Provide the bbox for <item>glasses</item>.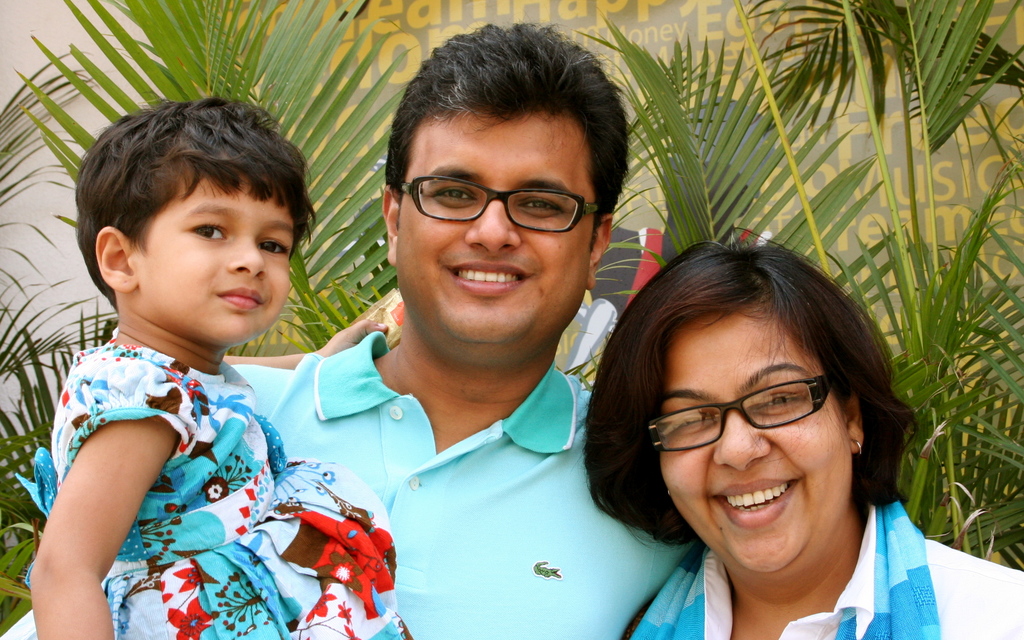
box(650, 379, 876, 447).
